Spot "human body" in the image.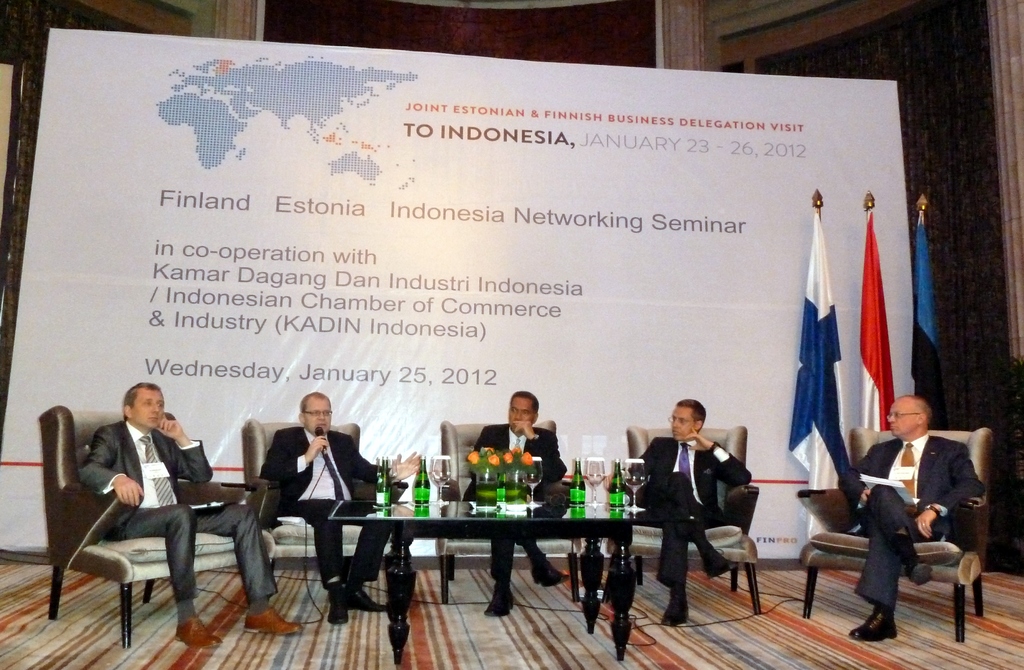
"human body" found at l=838, t=394, r=979, b=642.
